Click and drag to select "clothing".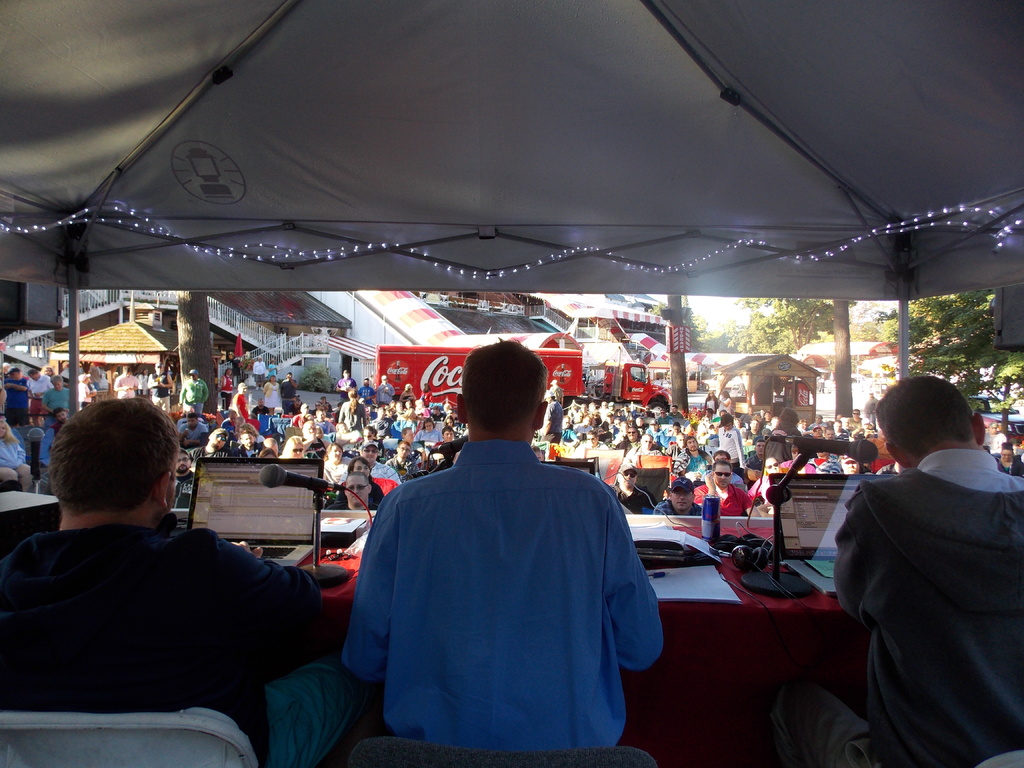
Selection: 993 456 1019 477.
